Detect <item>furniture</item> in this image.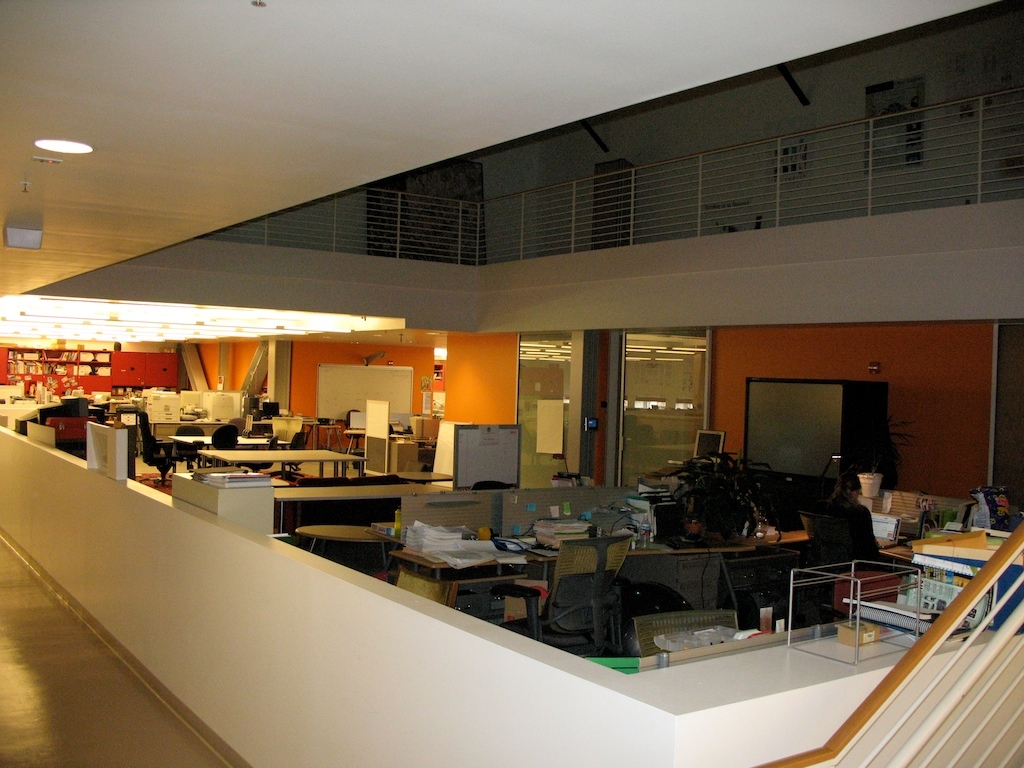
Detection: l=801, t=501, r=881, b=614.
